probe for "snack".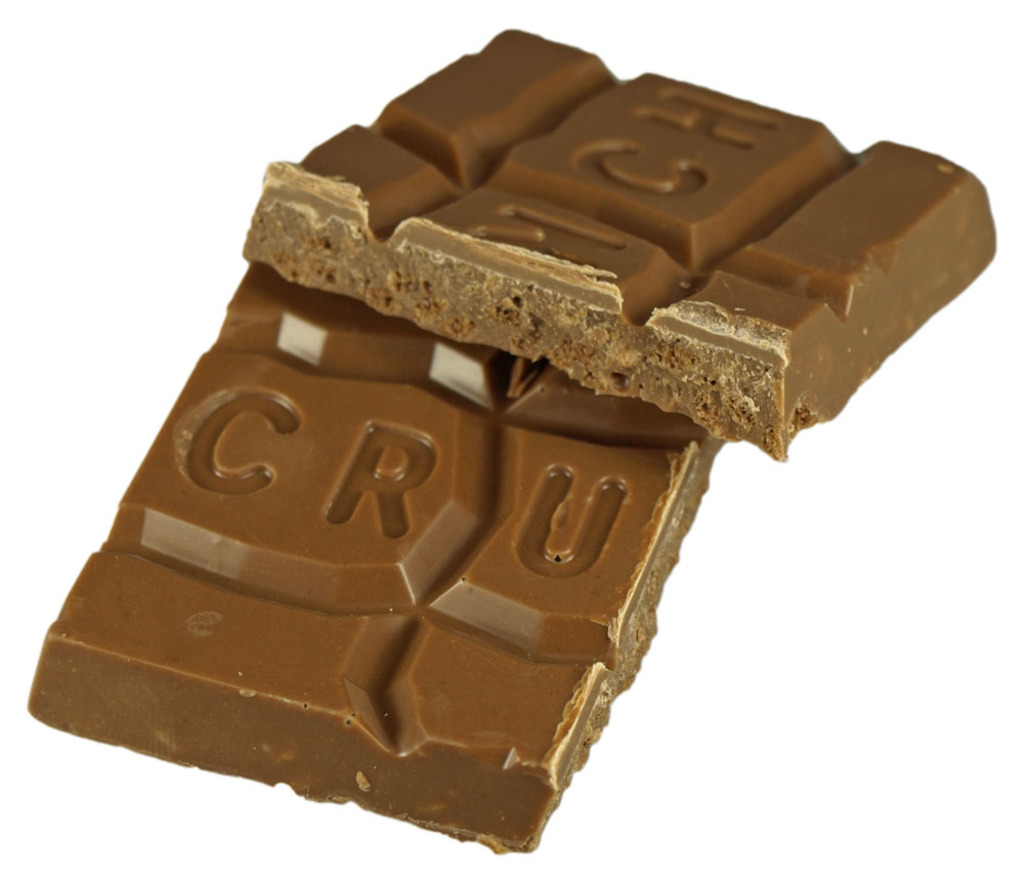
Probe result: rect(29, 262, 724, 852).
